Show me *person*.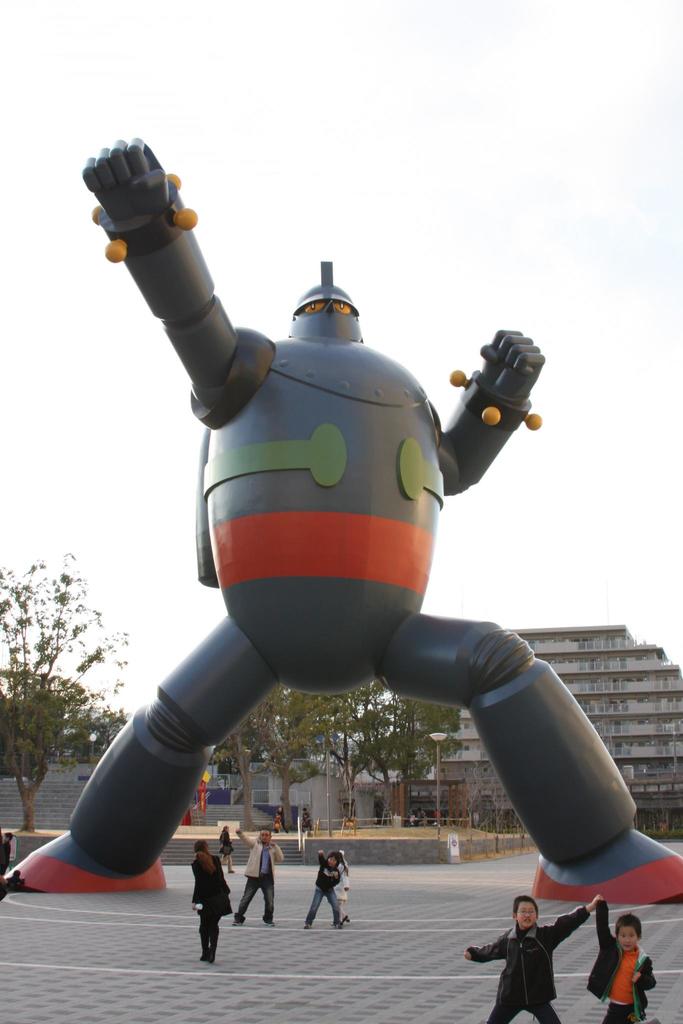
*person* is here: 582:893:655:1023.
